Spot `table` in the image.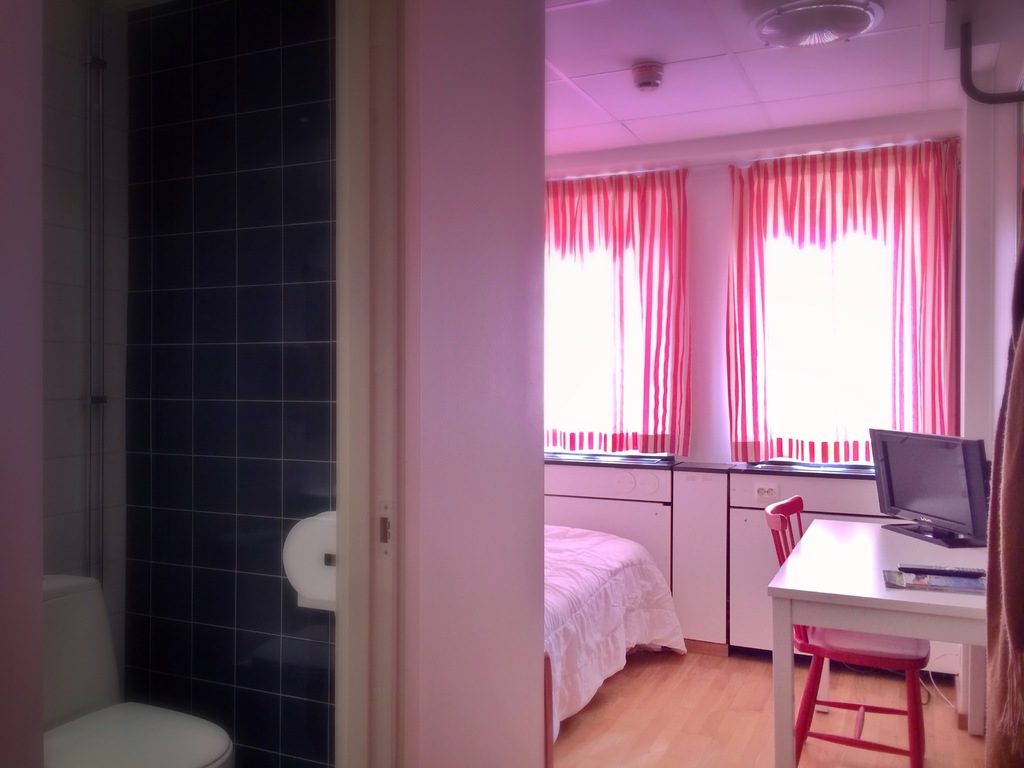
`table` found at select_region(765, 500, 994, 760).
